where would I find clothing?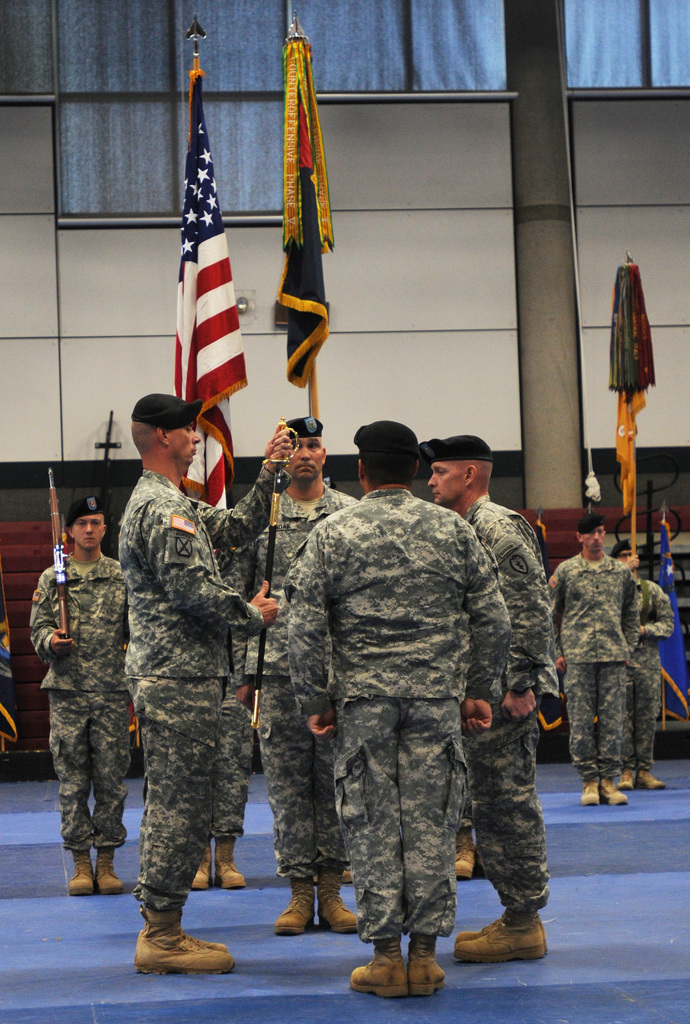
At 626/575/677/771.
